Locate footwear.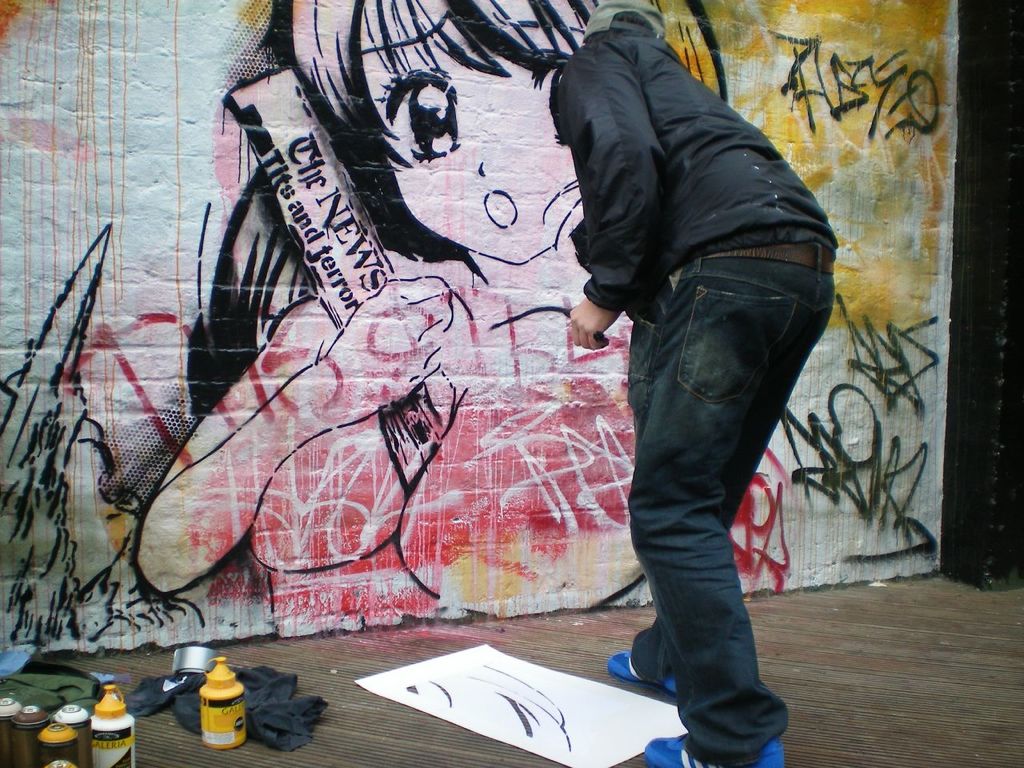
Bounding box: 606, 647, 675, 694.
